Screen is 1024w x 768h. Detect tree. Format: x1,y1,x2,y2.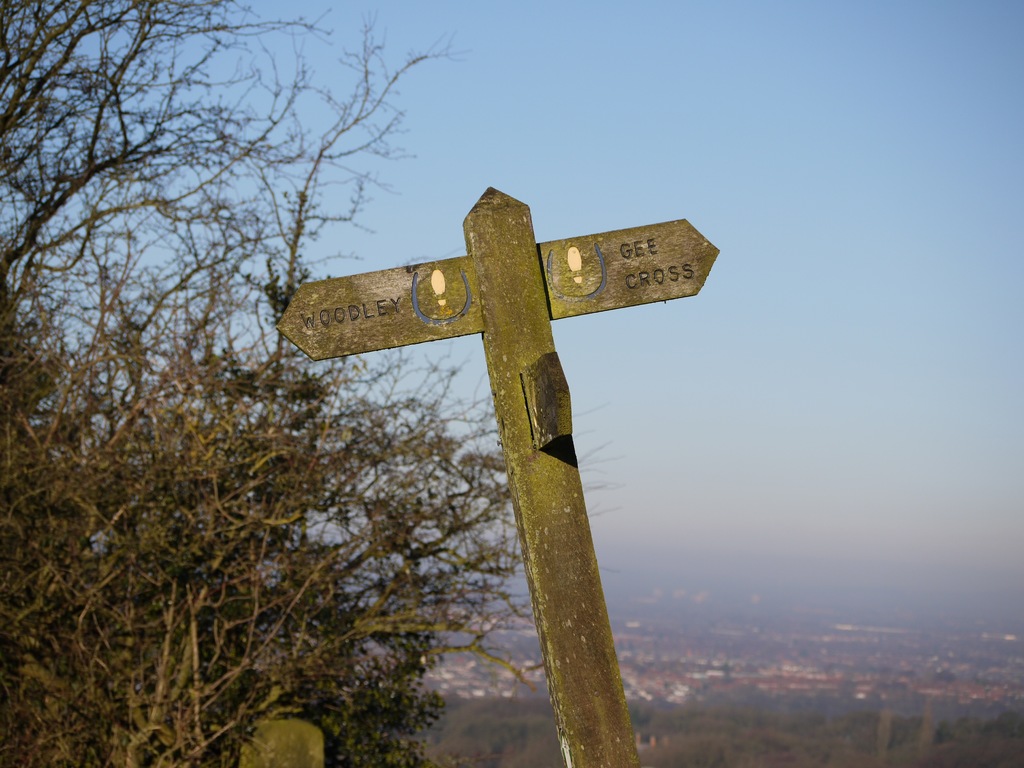
0,0,634,767.
